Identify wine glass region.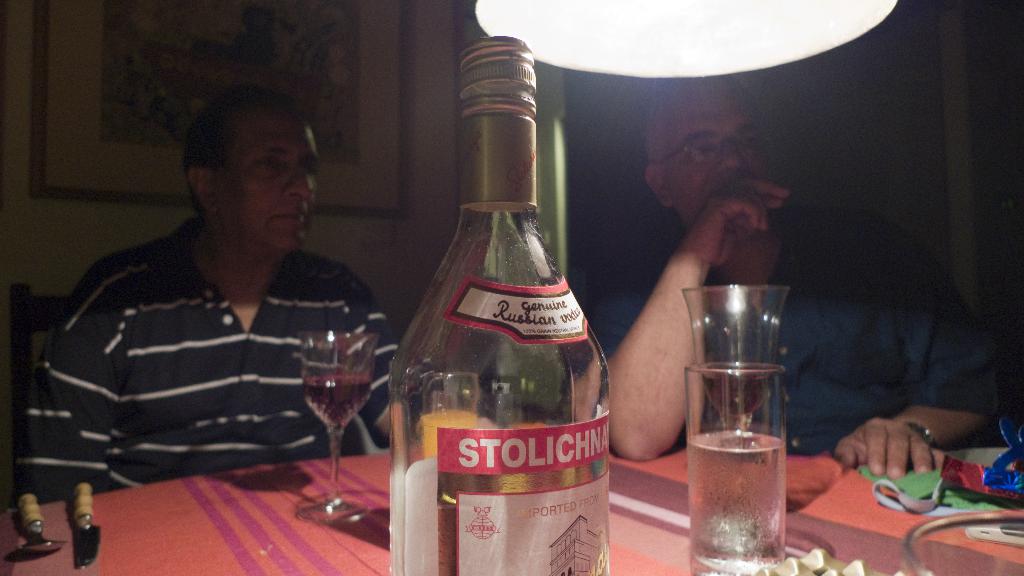
Region: pyautogui.locateOnScreen(676, 284, 794, 523).
